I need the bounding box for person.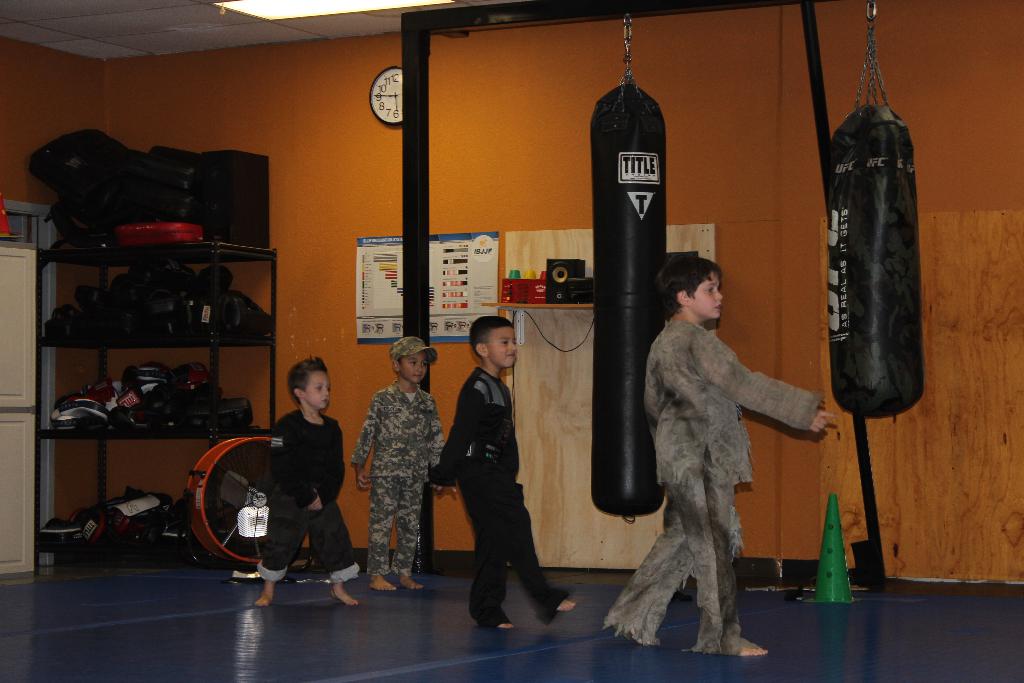
Here it is: BBox(353, 342, 447, 591).
